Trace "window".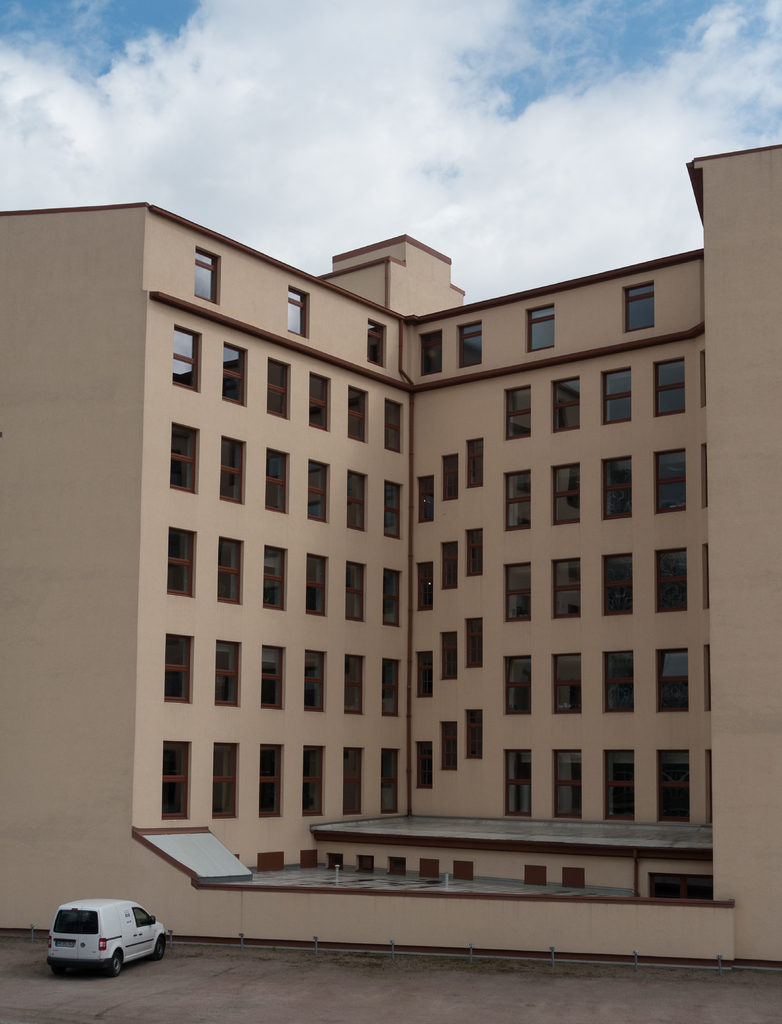
Traced to 508, 652, 534, 713.
